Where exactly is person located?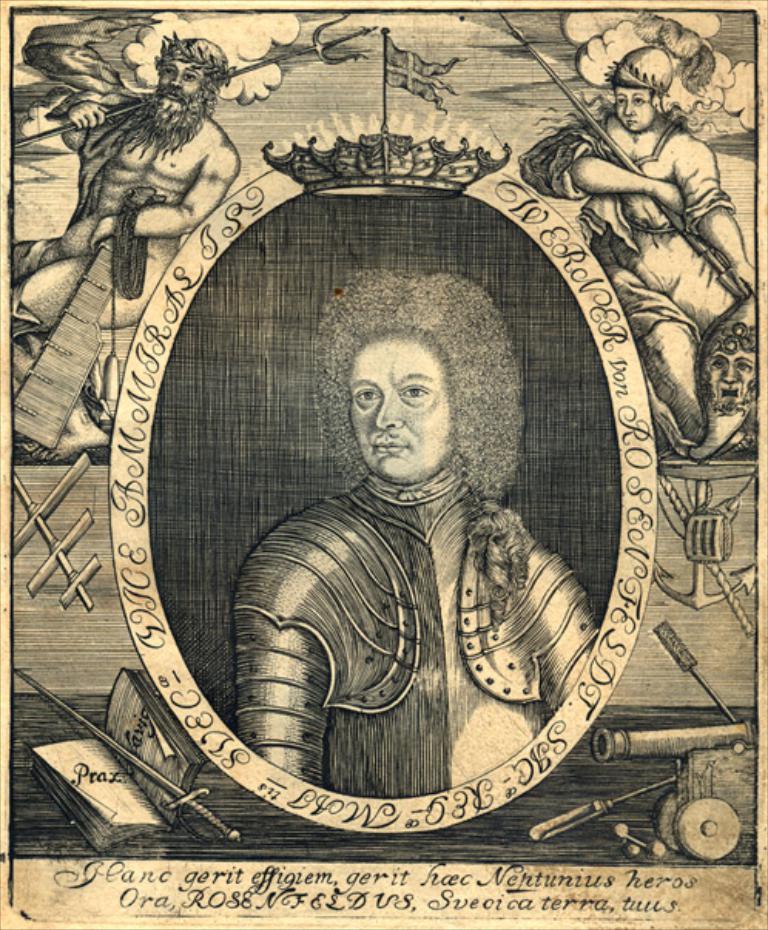
Its bounding box is (x1=3, y1=40, x2=253, y2=450).
